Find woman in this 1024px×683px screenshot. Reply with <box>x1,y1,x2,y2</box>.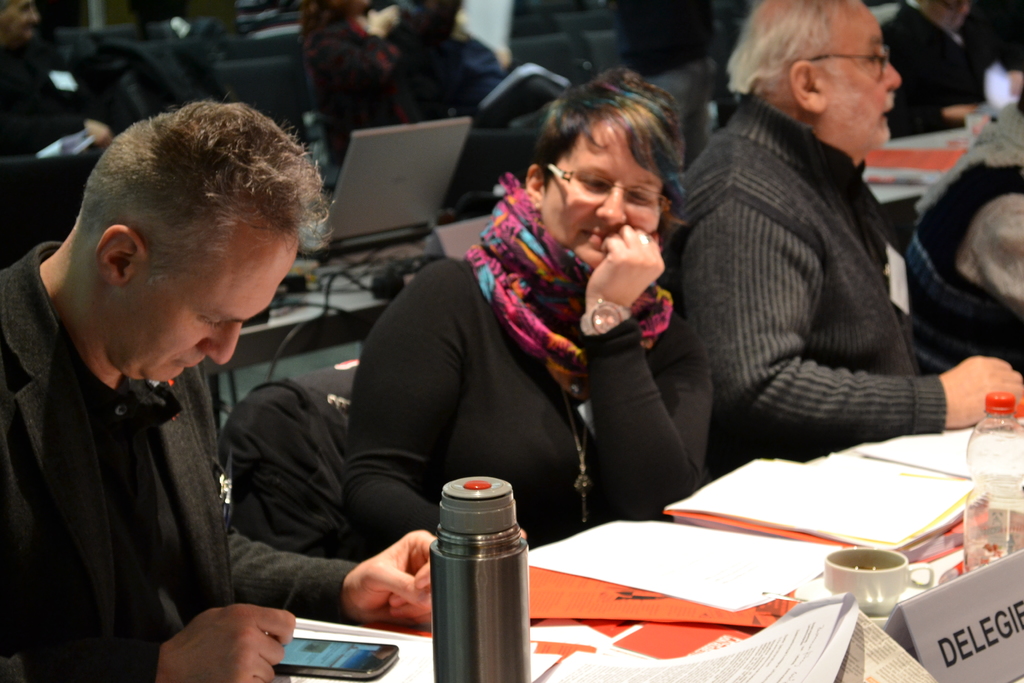
<box>422,111,723,564</box>.
